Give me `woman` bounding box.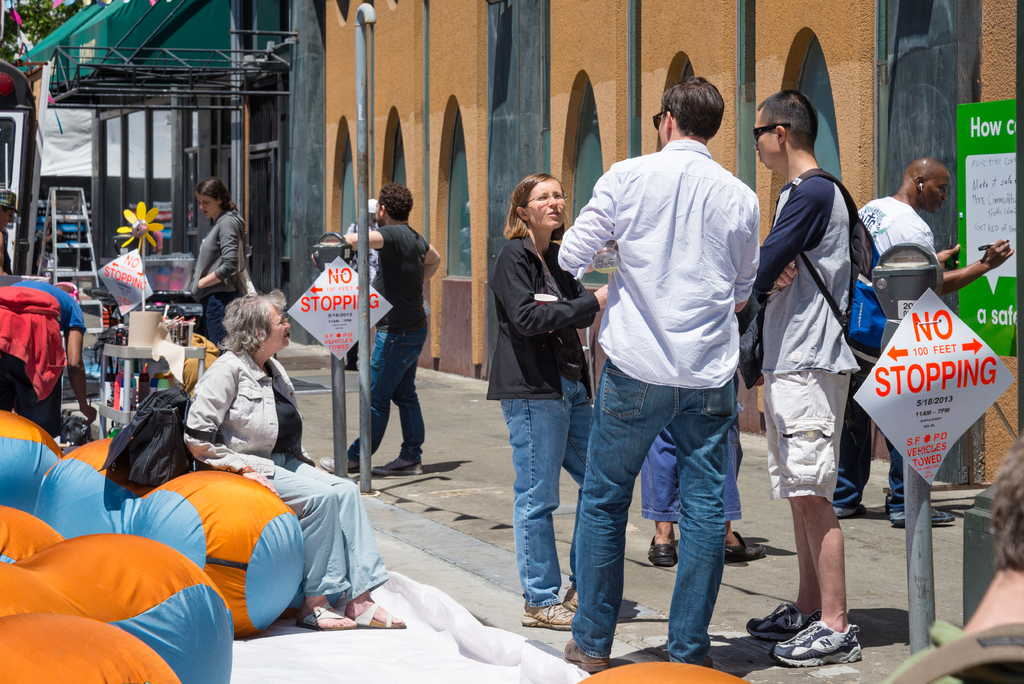
pyautogui.locateOnScreen(180, 282, 404, 628).
